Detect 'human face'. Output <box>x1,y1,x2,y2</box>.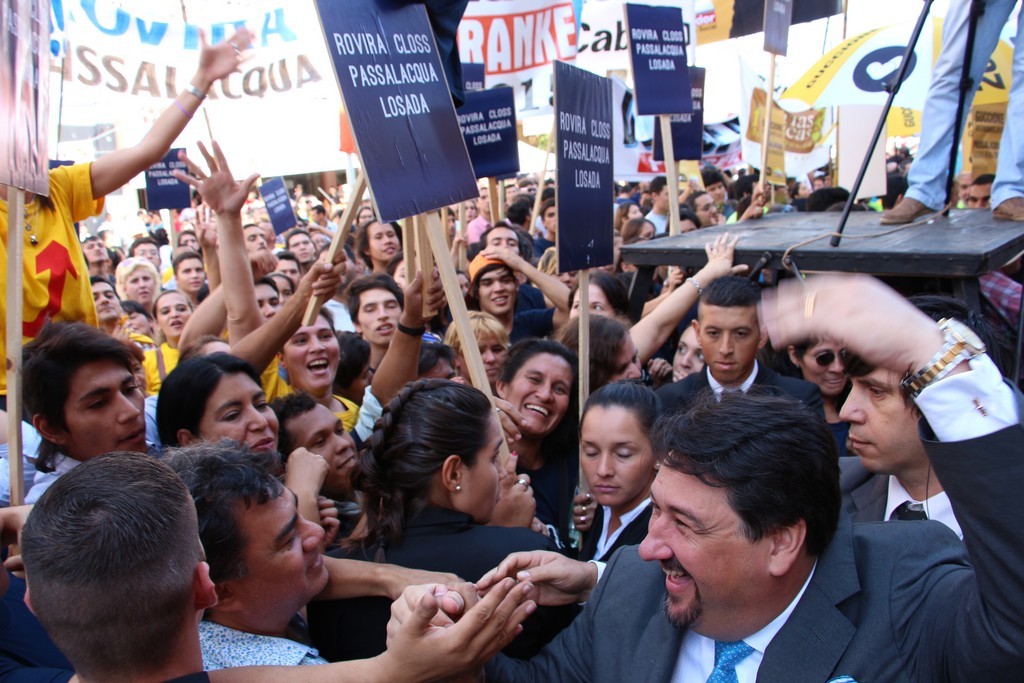
<box>633,461,762,635</box>.
